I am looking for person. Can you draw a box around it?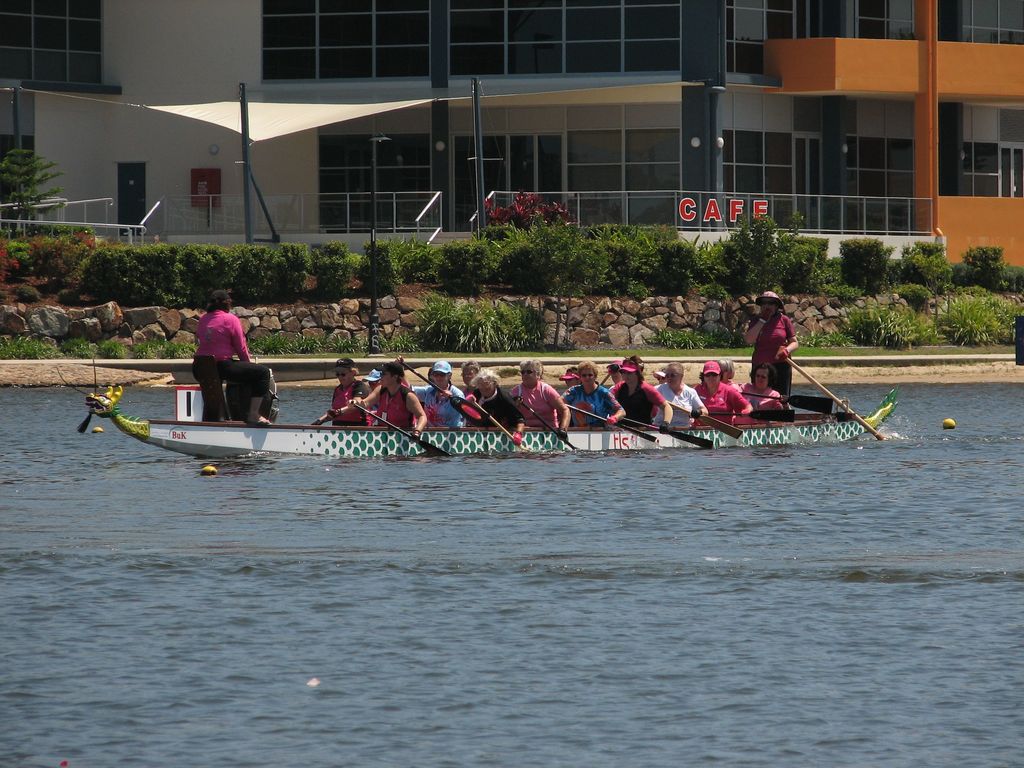
Sure, the bounding box is [310,359,374,429].
